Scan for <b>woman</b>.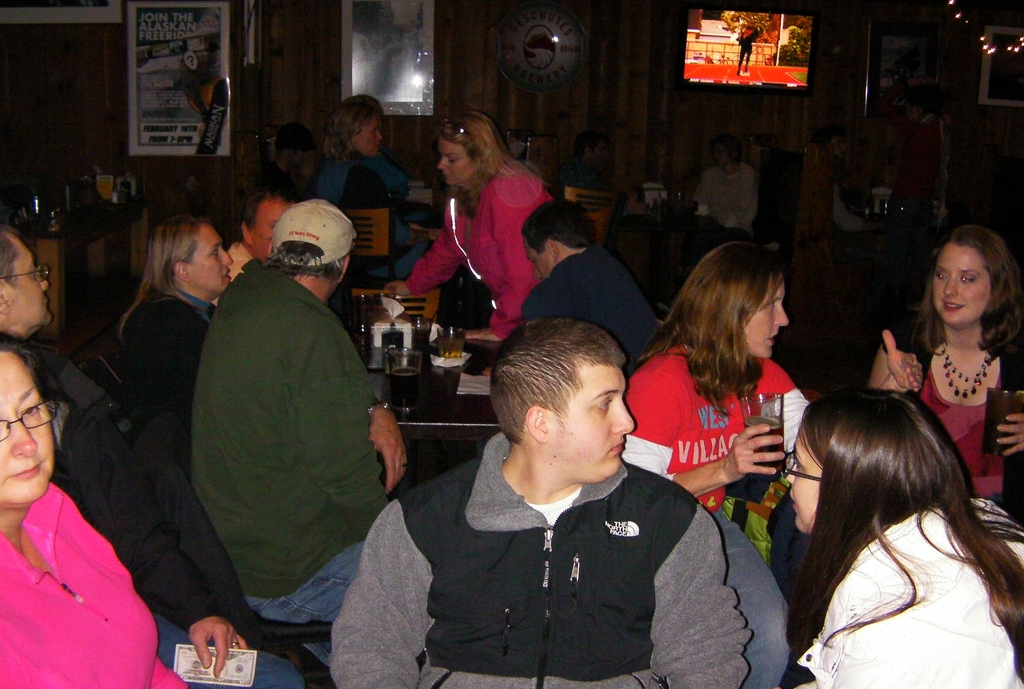
Scan result: l=623, t=238, r=810, b=688.
